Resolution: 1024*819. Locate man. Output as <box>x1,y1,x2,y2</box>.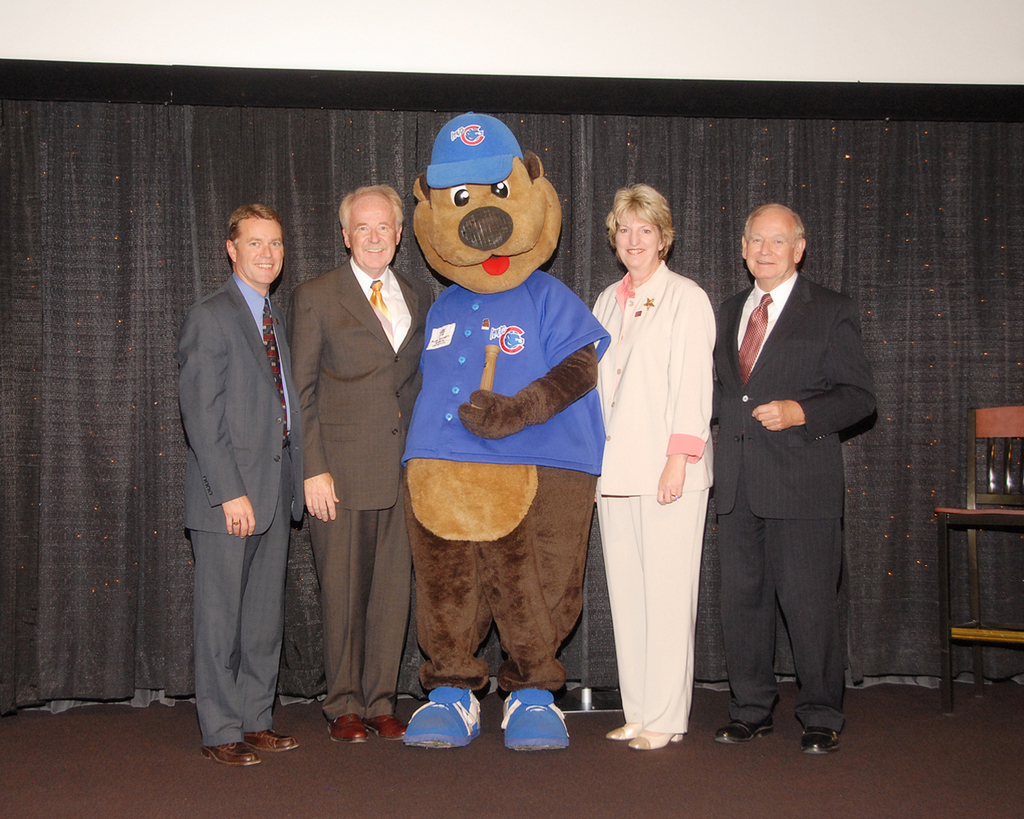
<box>165,160,310,776</box>.
